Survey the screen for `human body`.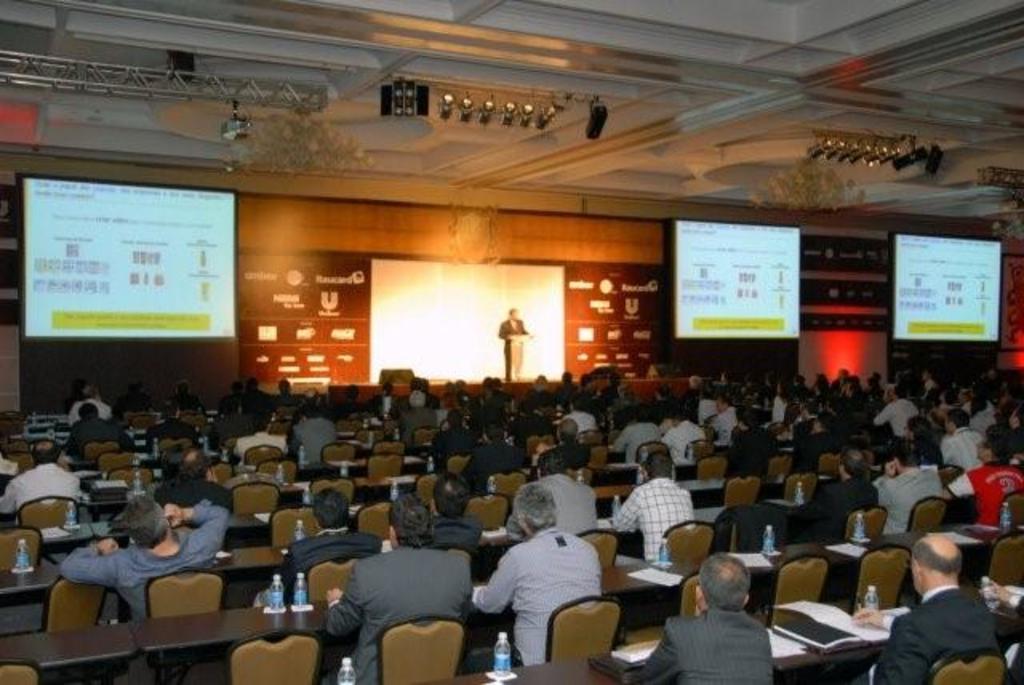
Survey found: x1=325 y1=483 x2=485 y2=683.
